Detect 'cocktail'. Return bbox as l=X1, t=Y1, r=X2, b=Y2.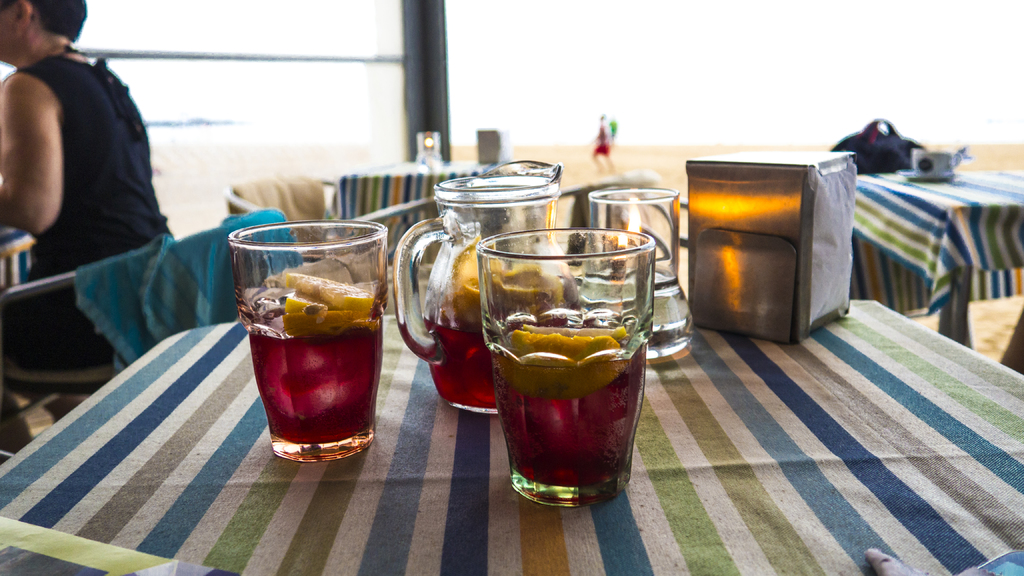
l=479, t=211, r=649, b=506.
